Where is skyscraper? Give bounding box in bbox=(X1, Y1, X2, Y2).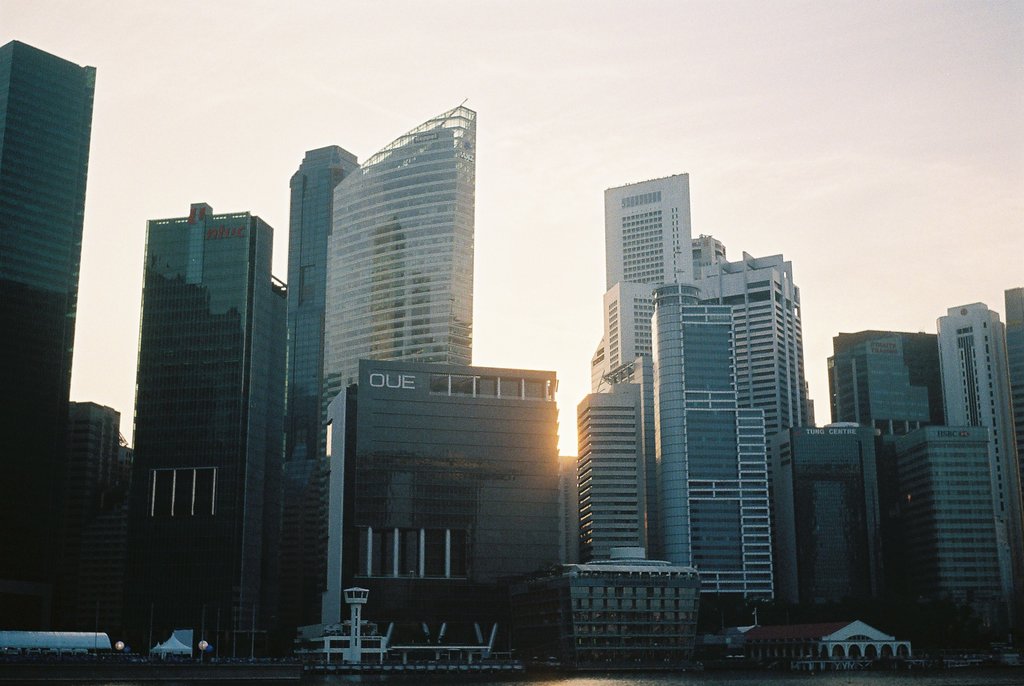
bbox=(283, 147, 359, 647).
